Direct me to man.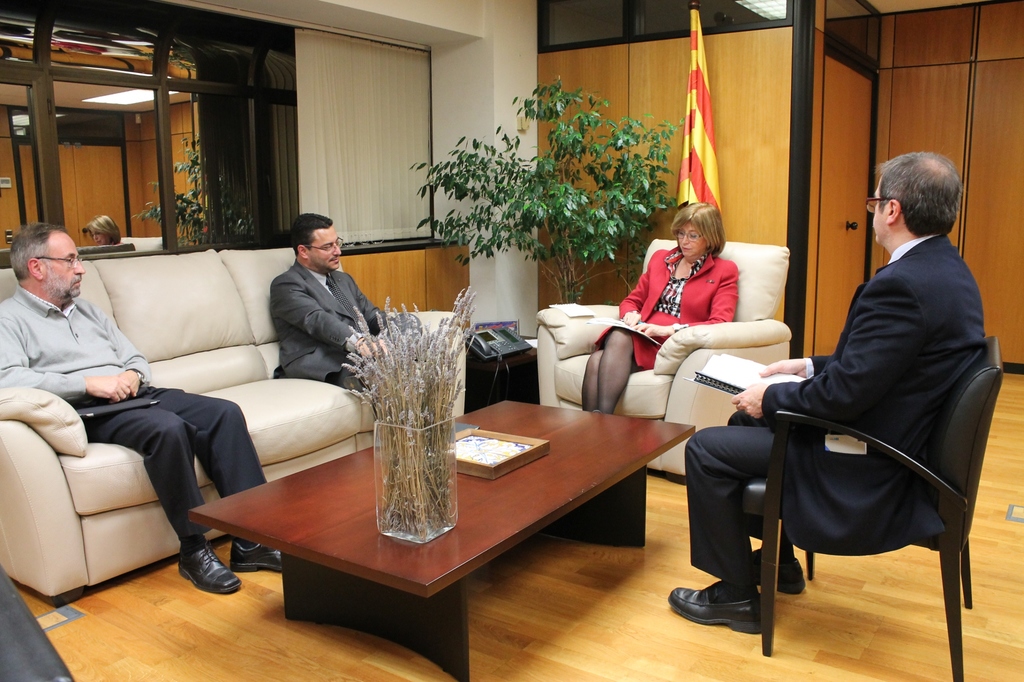
Direction: select_region(0, 225, 280, 594).
